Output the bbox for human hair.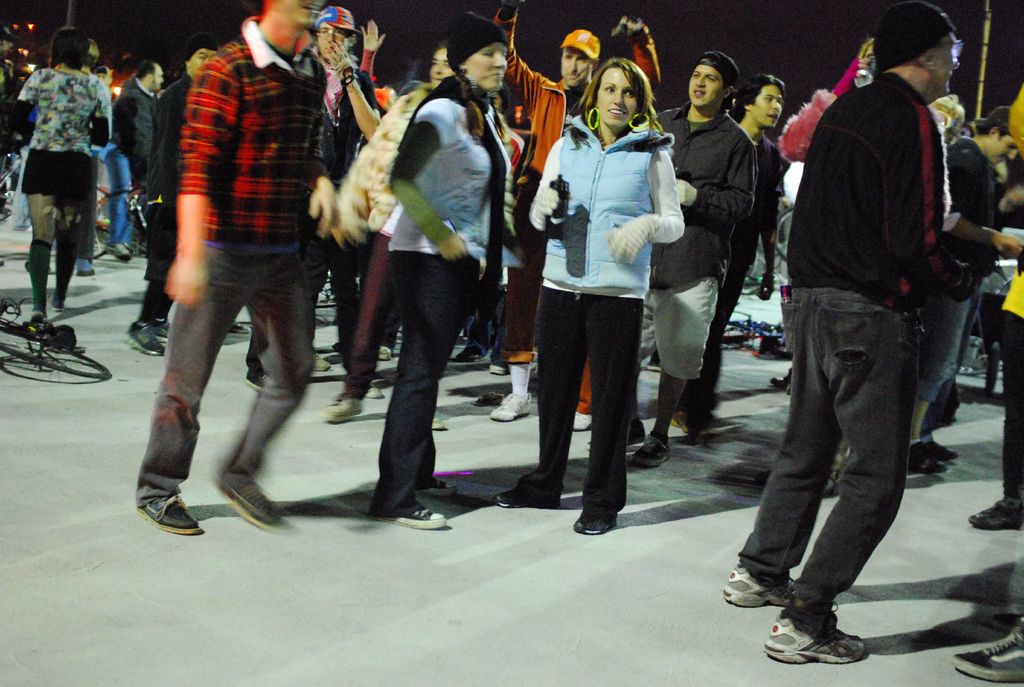
[580, 49, 660, 130].
